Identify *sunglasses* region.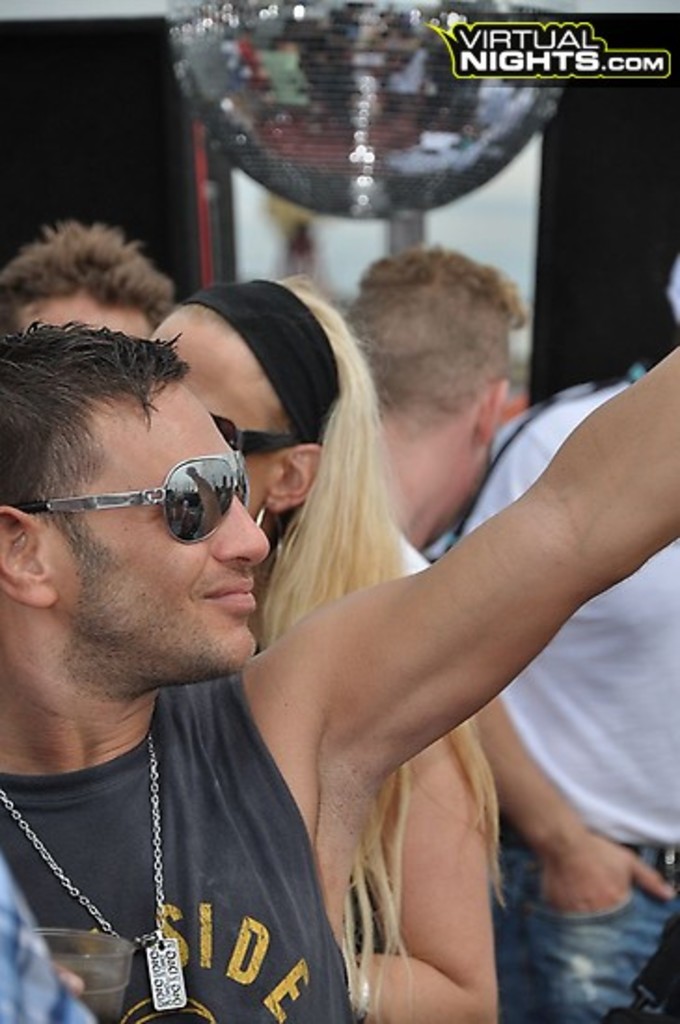
Region: bbox(13, 449, 252, 542).
